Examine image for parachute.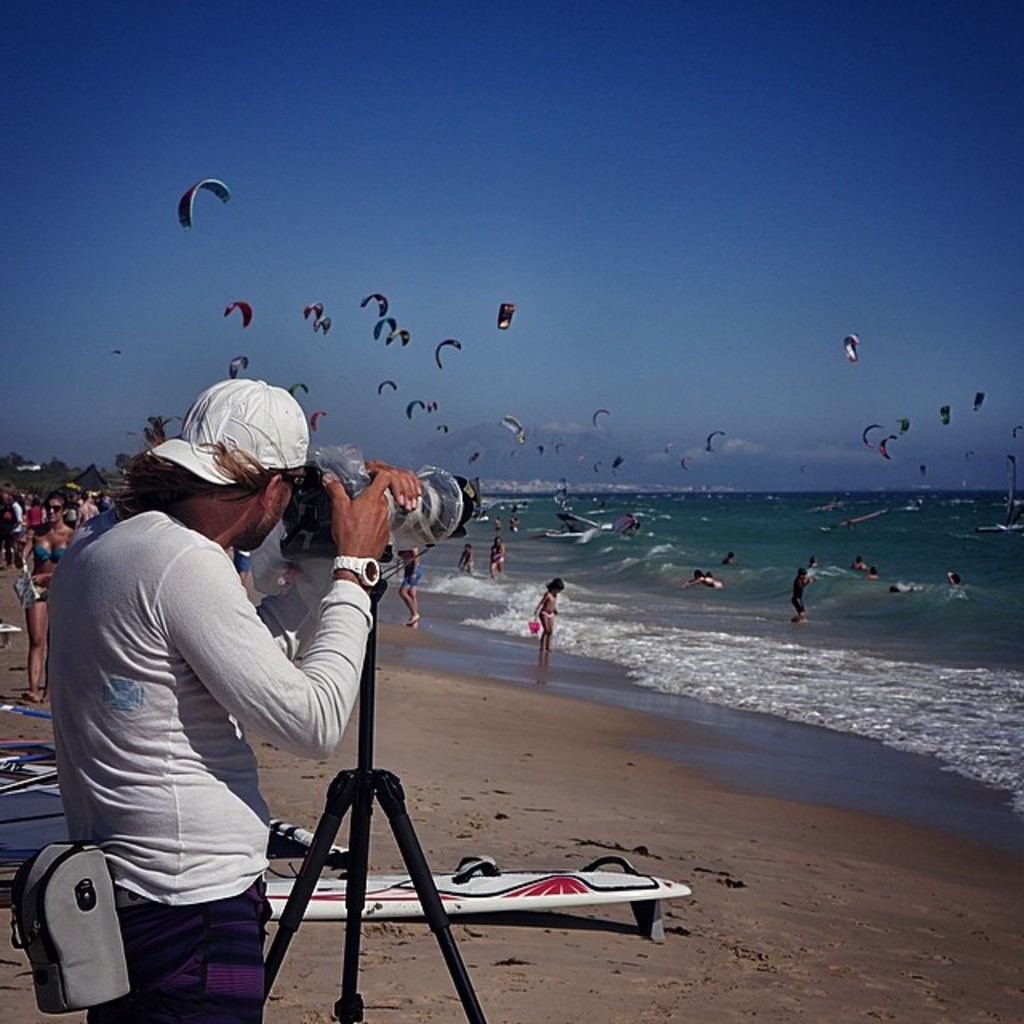
Examination result: region(400, 400, 422, 421).
